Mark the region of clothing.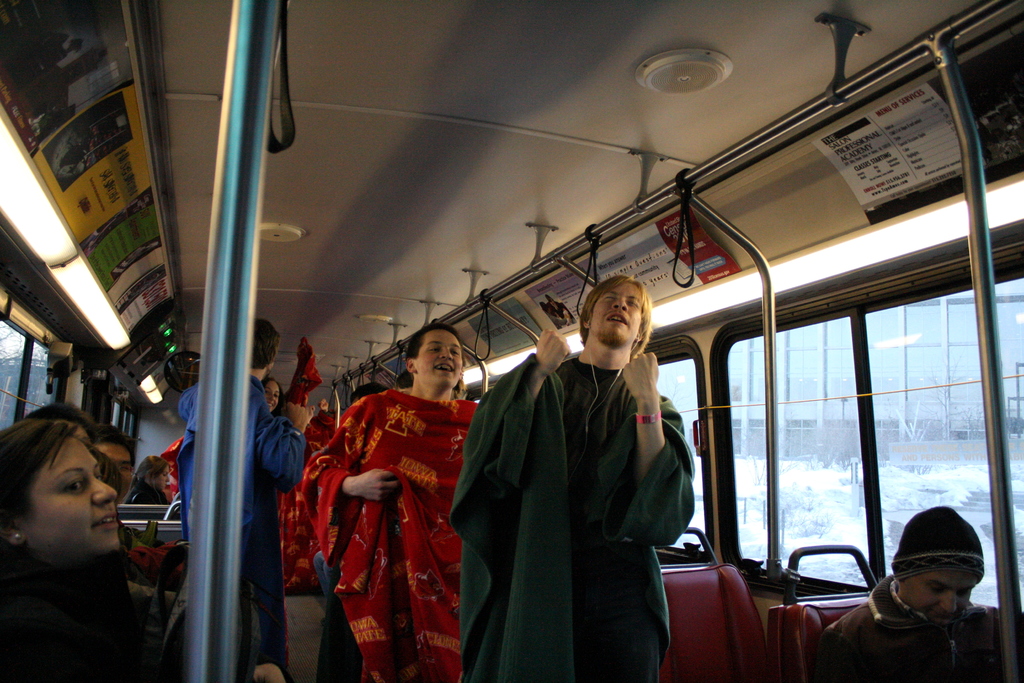
Region: <region>0, 554, 170, 682</region>.
